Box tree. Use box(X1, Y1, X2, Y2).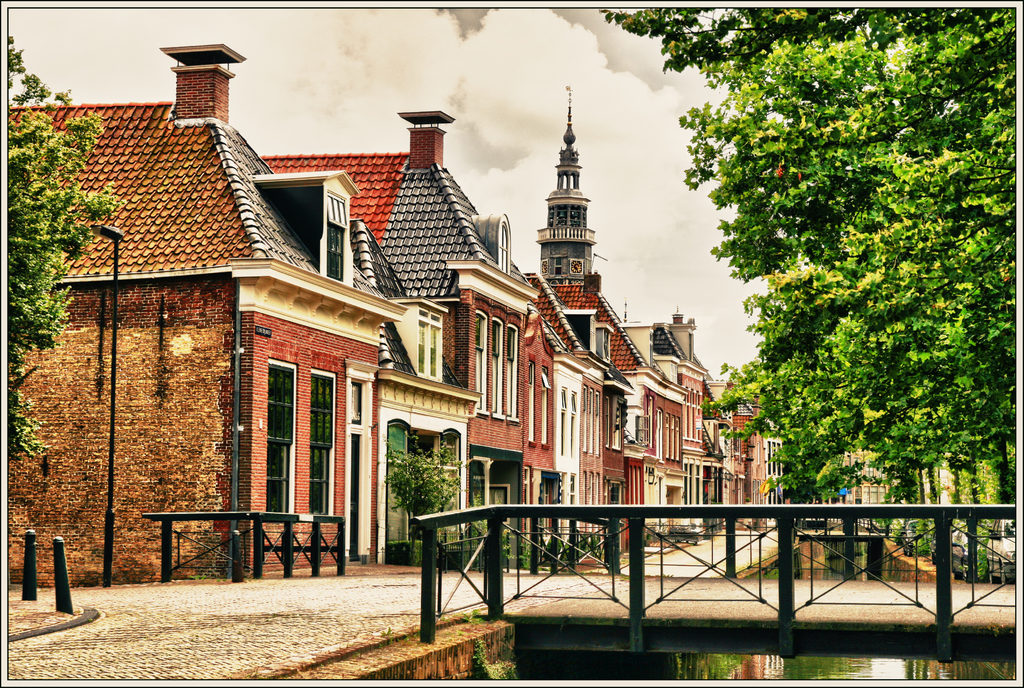
box(4, 35, 129, 465).
